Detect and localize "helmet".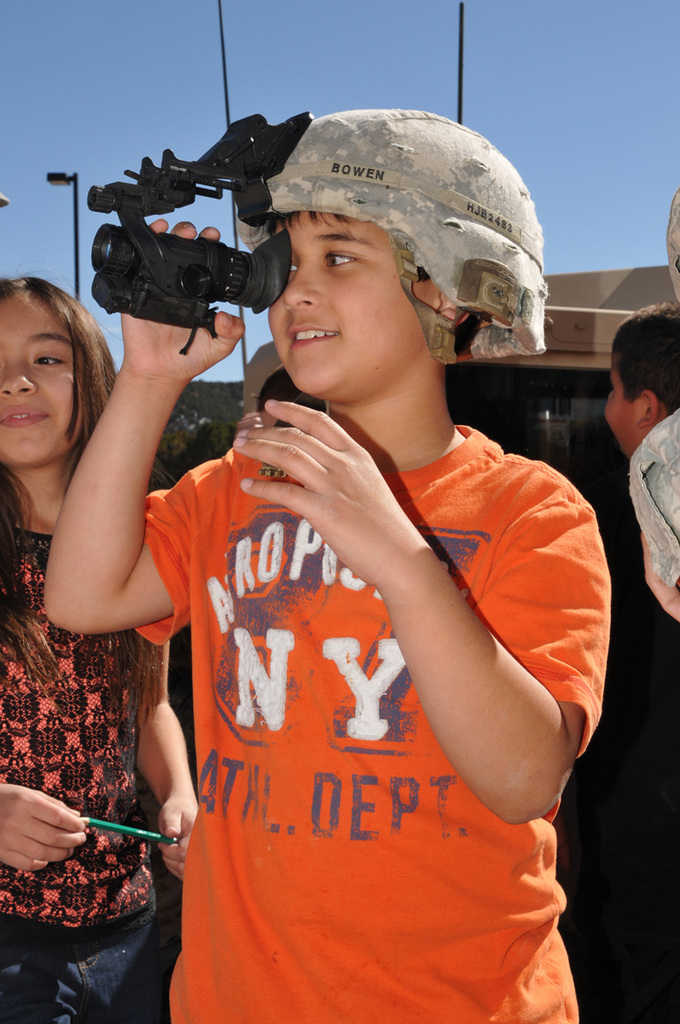
Localized at 239,105,544,371.
